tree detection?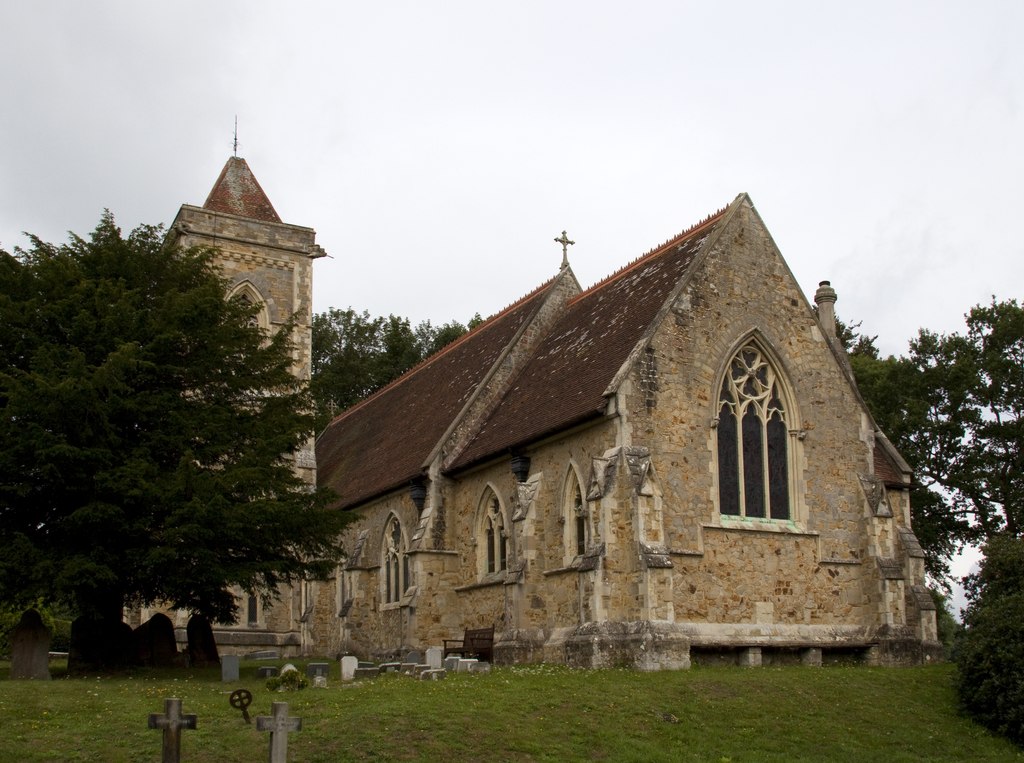
289,303,500,436
